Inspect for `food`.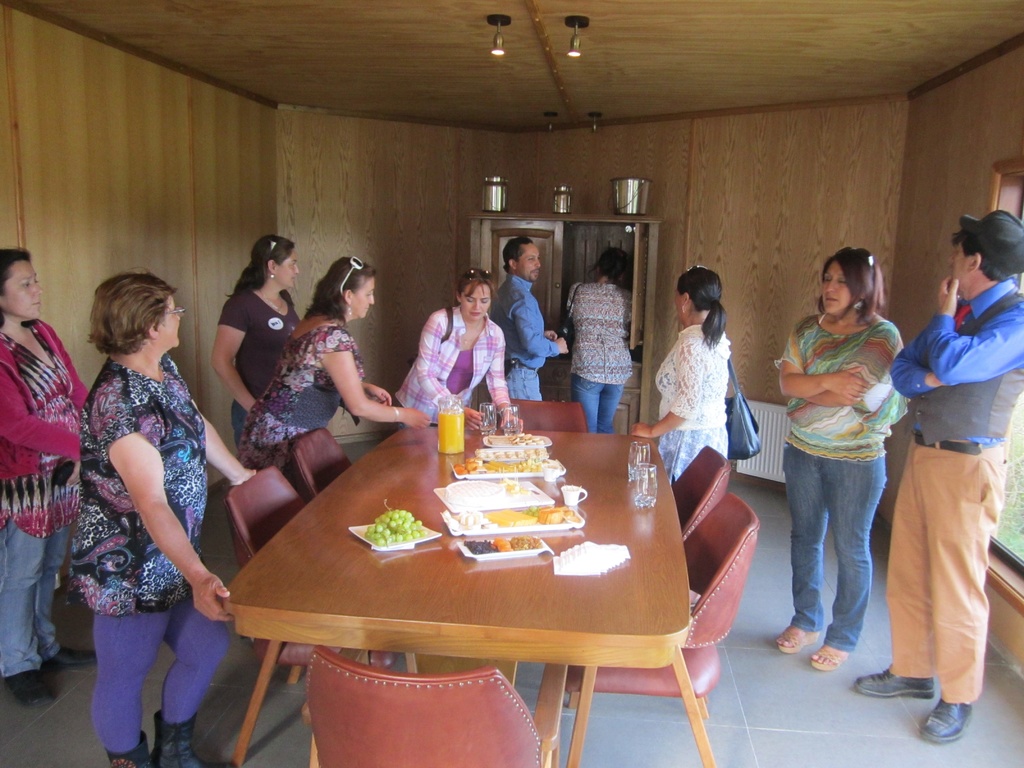
Inspection: rect(483, 507, 536, 528).
